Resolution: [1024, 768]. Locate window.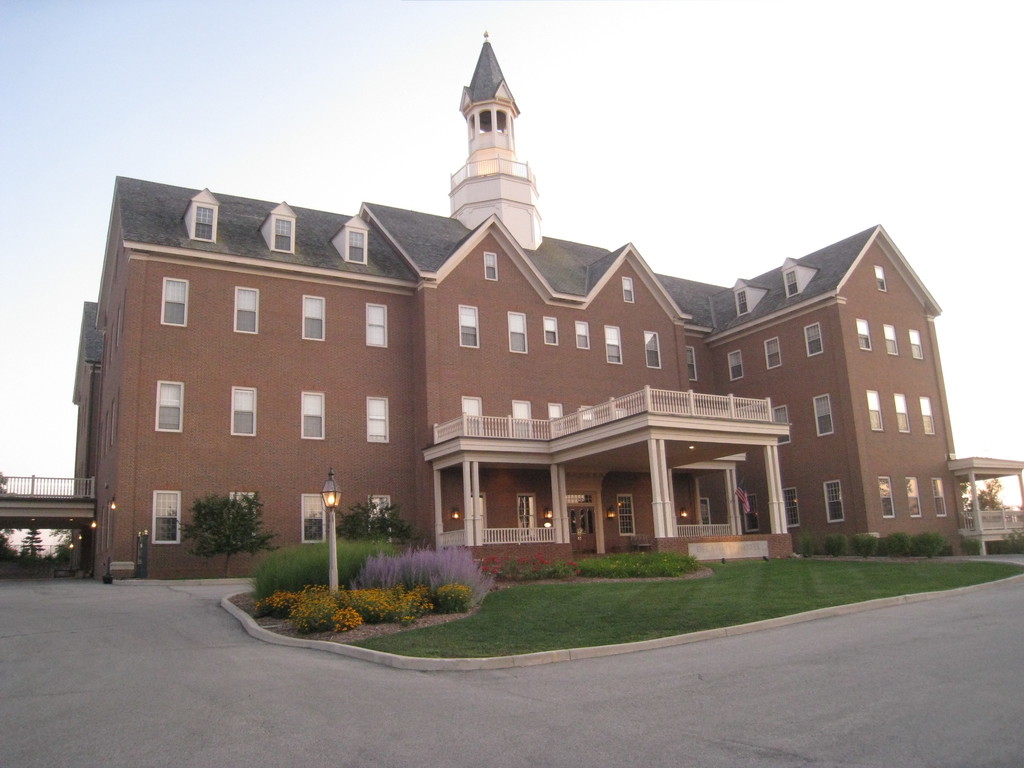
x1=698 y1=496 x2=710 y2=533.
